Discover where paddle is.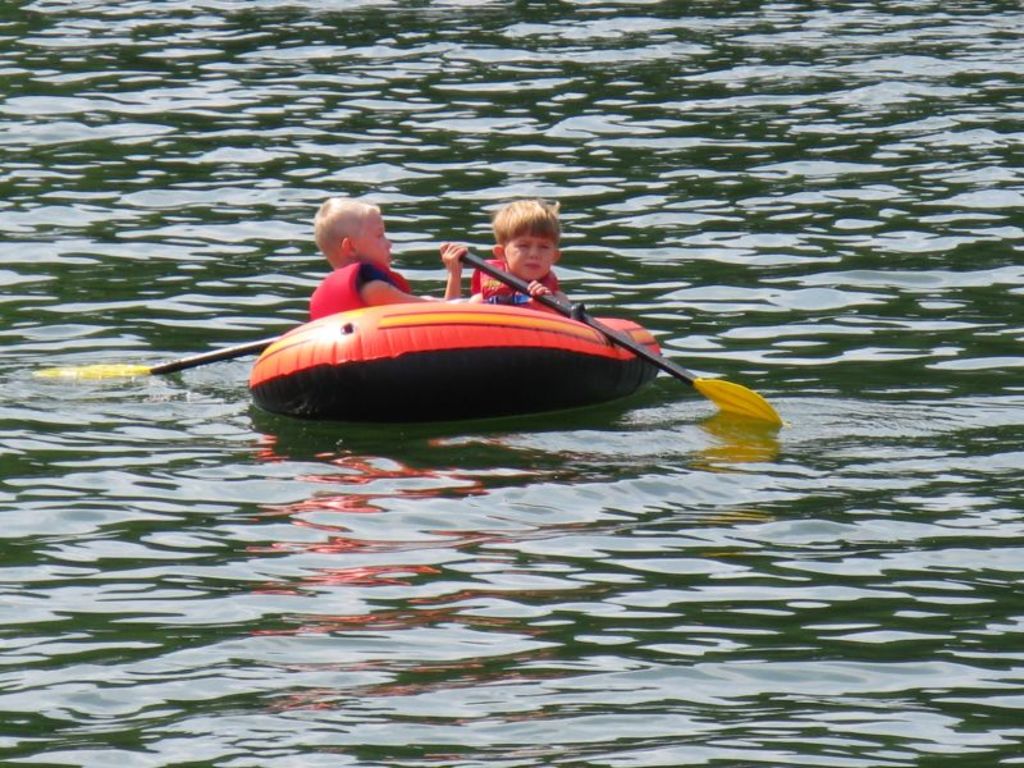
Discovered at 31:335:279:378.
